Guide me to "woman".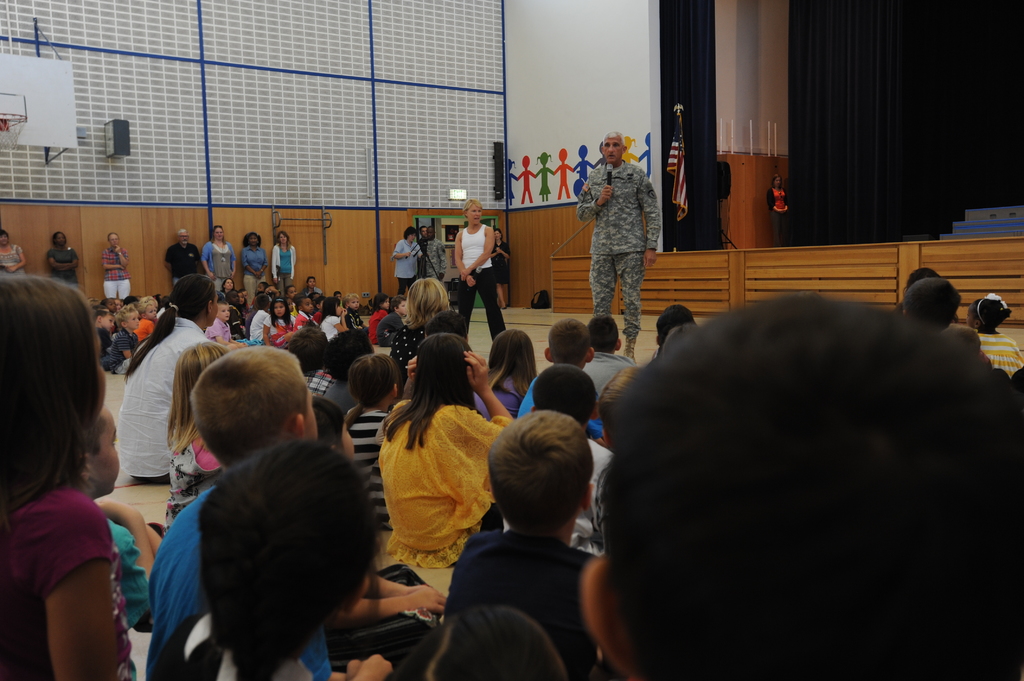
Guidance: {"x1": 373, "y1": 330, "x2": 519, "y2": 575}.
